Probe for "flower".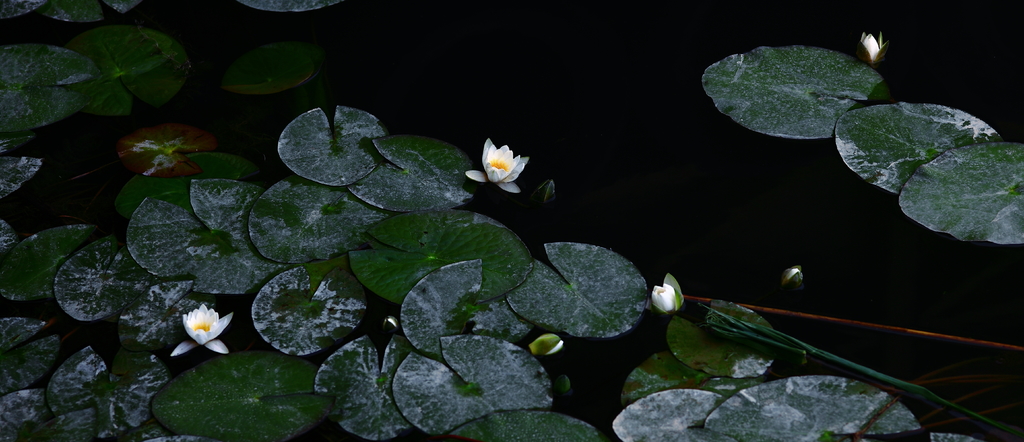
Probe result: 860:35:883:63.
